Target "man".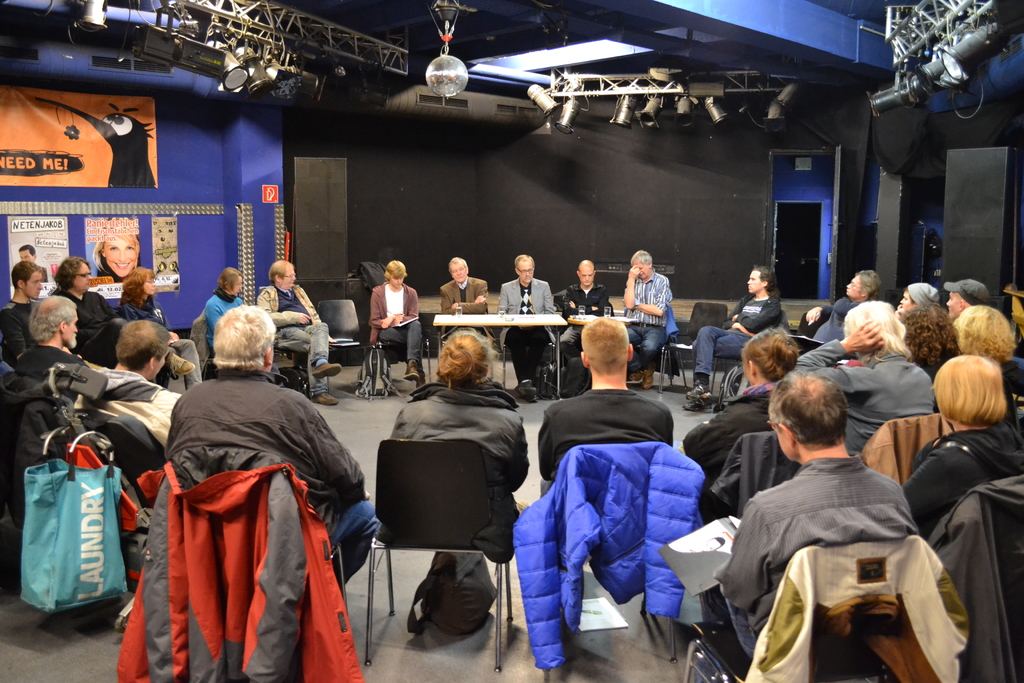
Target region: <box>17,243,38,267</box>.
